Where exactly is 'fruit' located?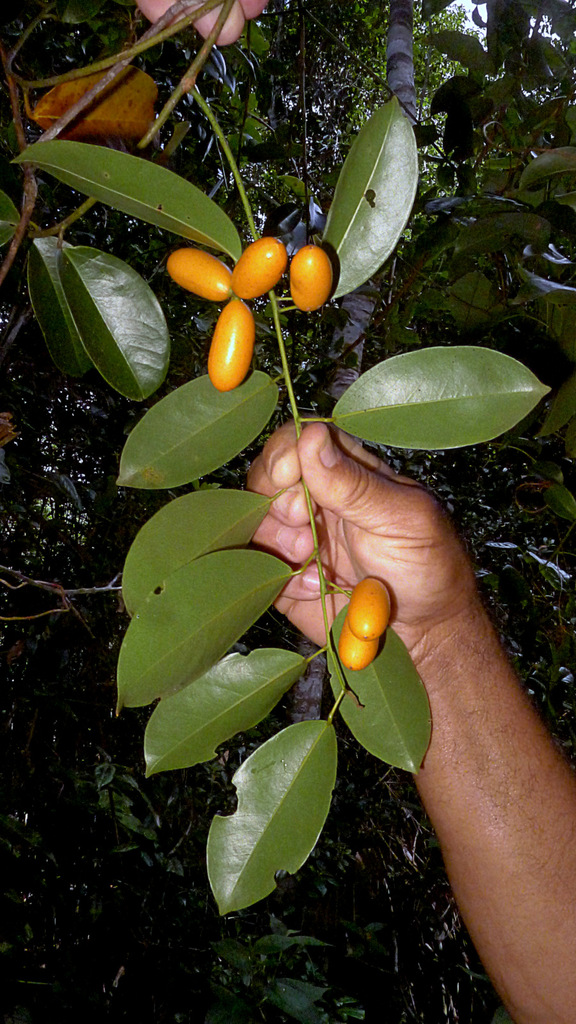
Its bounding box is select_region(230, 232, 286, 300).
